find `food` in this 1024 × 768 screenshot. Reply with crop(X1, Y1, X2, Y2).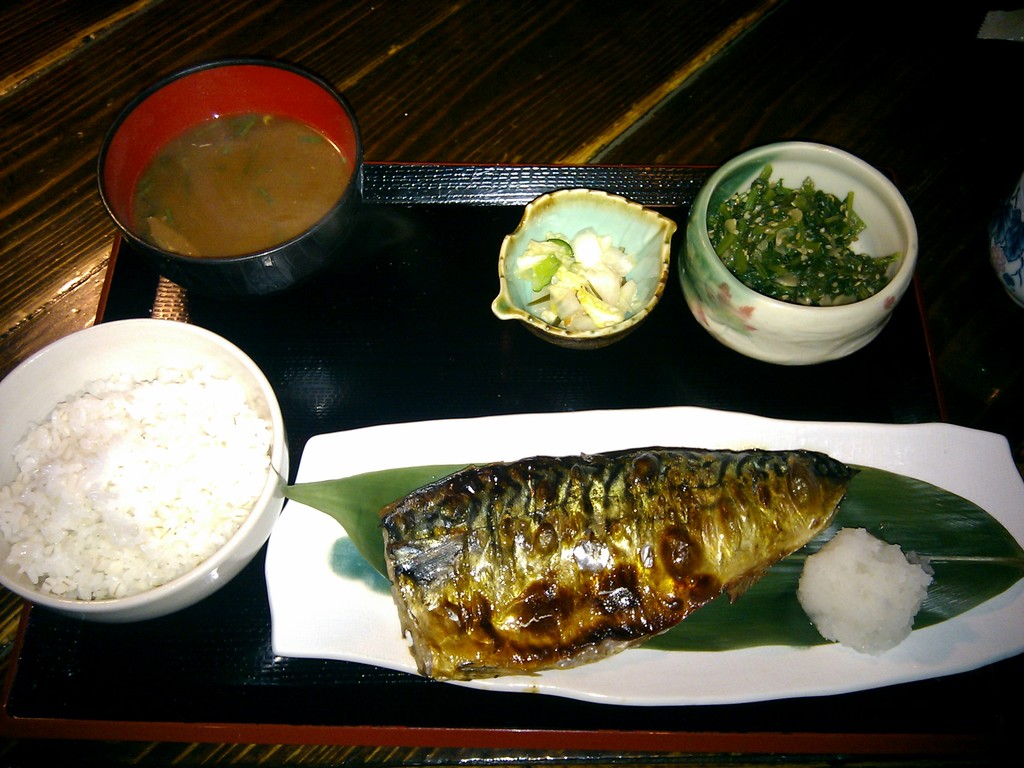
crop(792, 527, 938, 653).
